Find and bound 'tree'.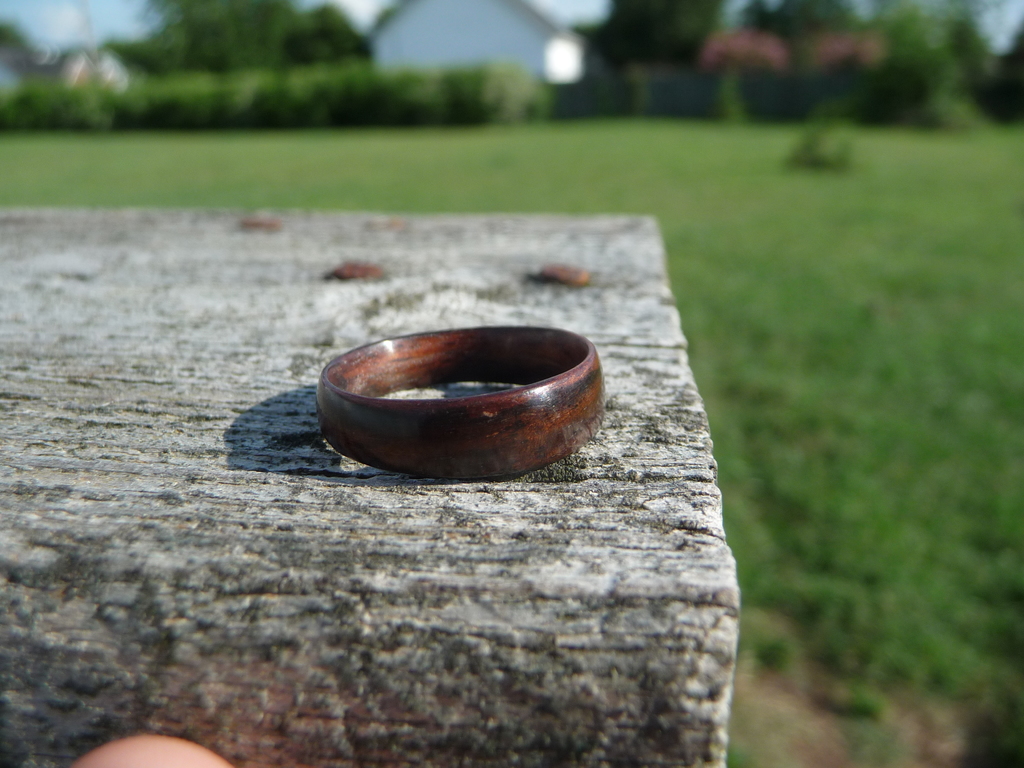
Bound: x1=97, y1=0, x2=380, y2=78.
